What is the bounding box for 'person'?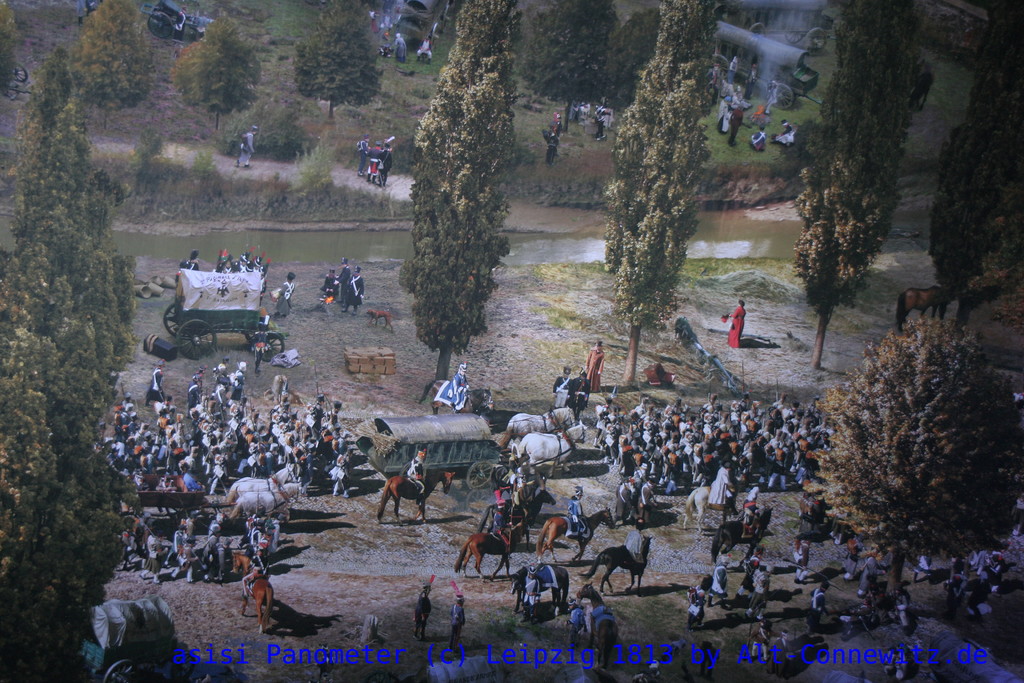
Rect(721, 300, 746, 345).
